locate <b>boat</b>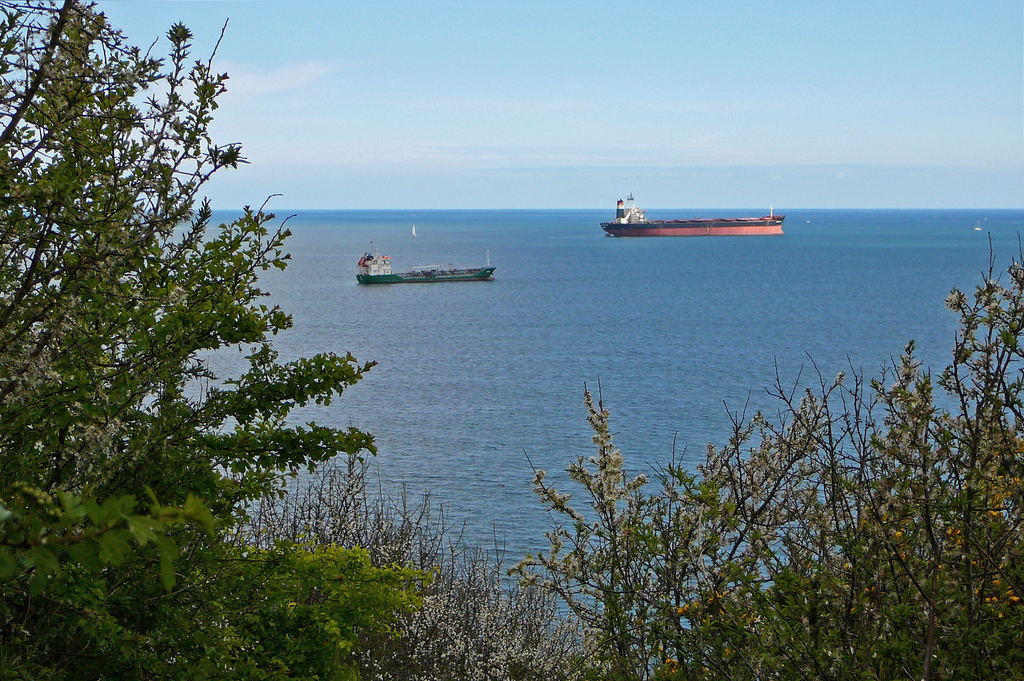
box(805, 221, 810, 223)
